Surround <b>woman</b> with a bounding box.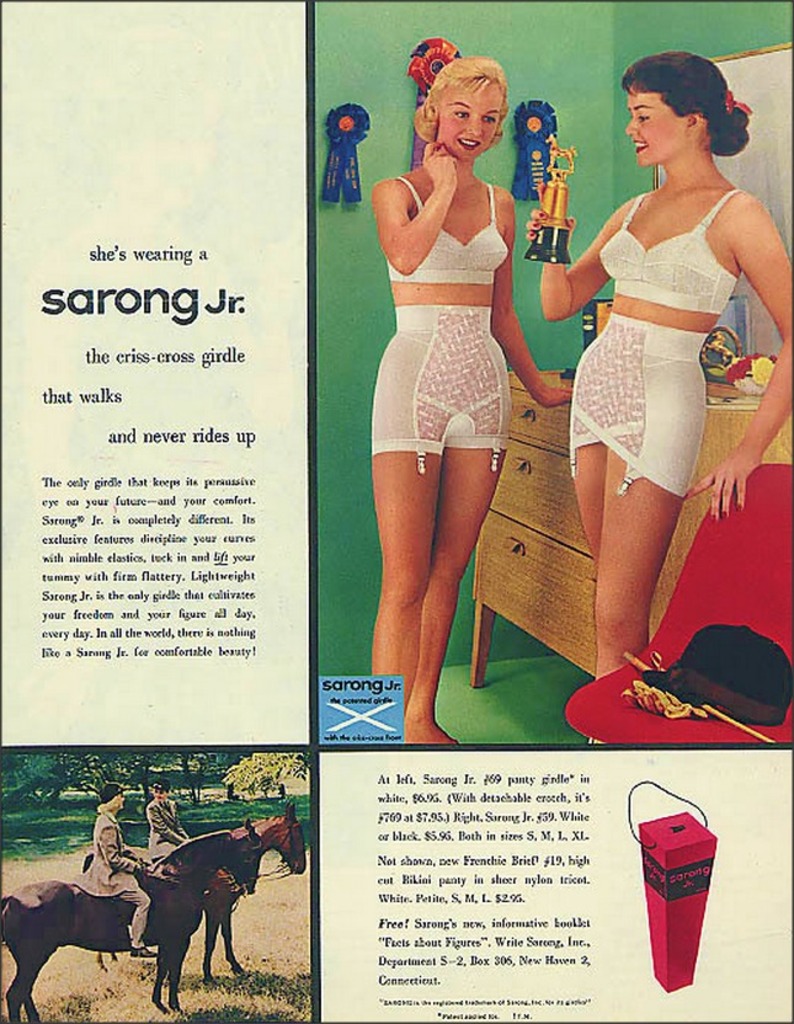
<box>544,28,776,688</box>.
